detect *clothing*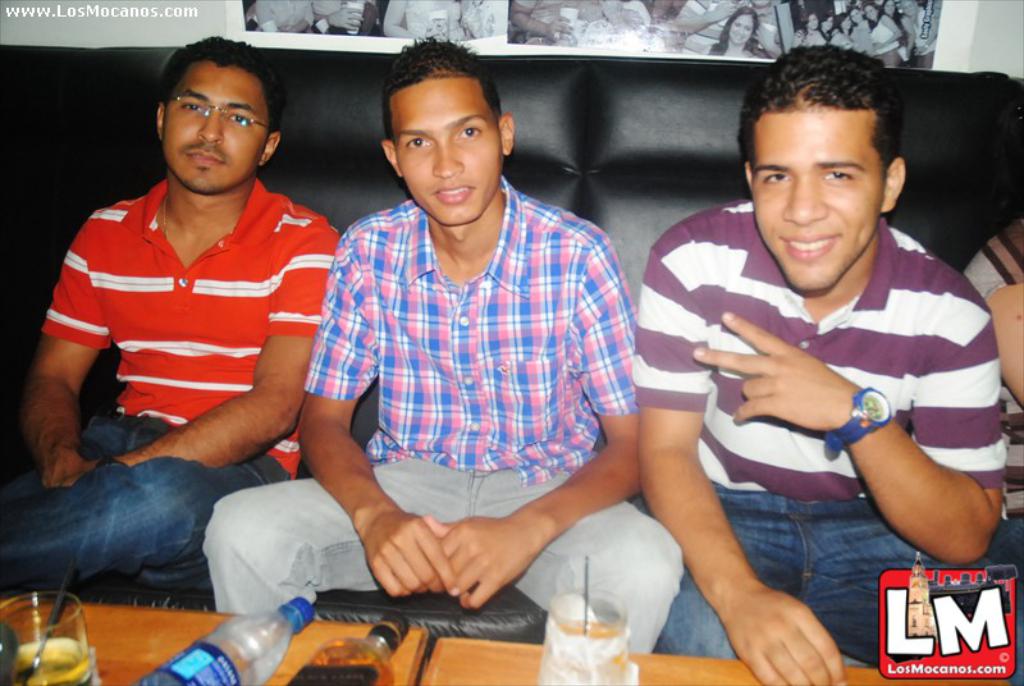
(655,513,1016,664)
